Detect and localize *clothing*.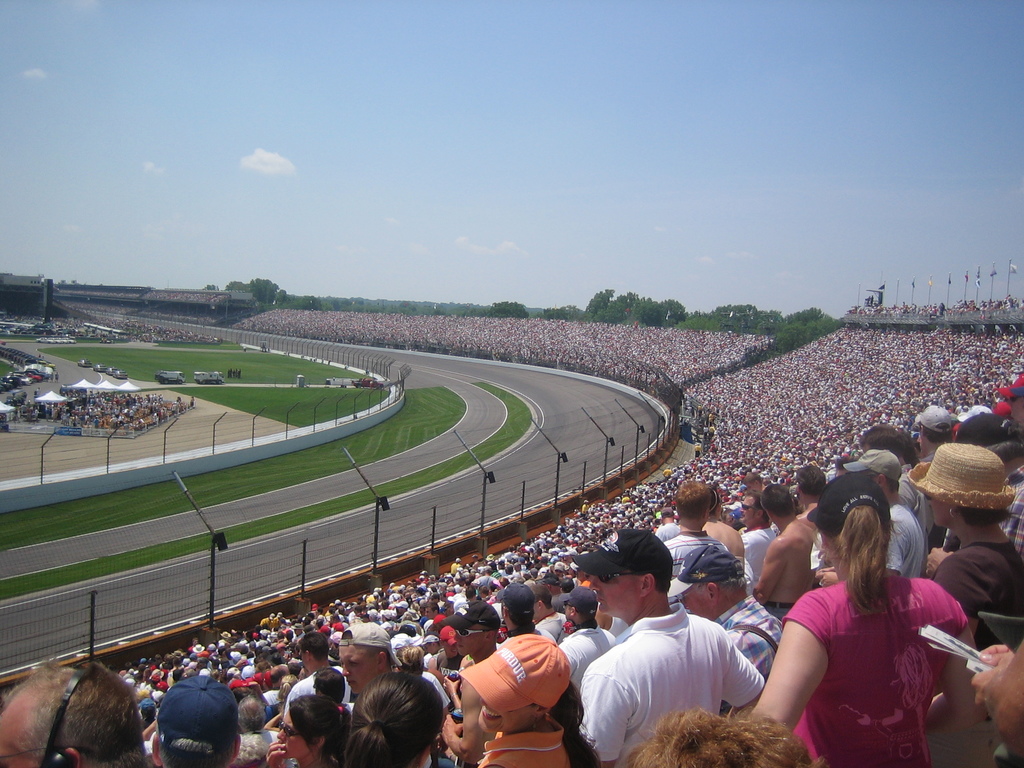
Localized at (x1=472, y1=726, x2=573, y2=767).
